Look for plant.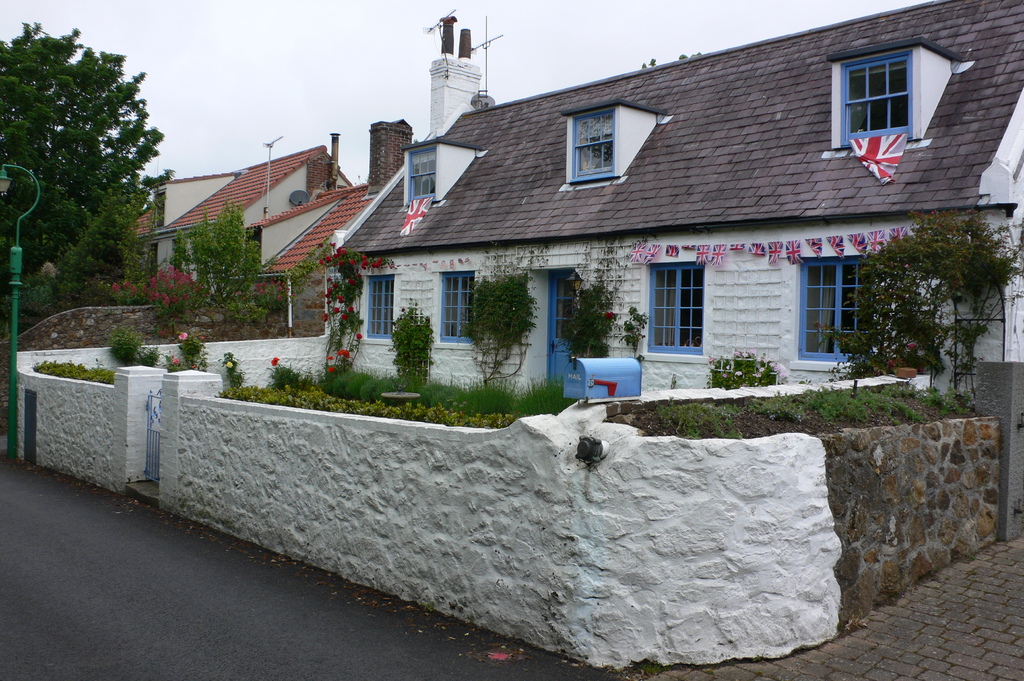
Found: rect(270, 362, 316, 388).
